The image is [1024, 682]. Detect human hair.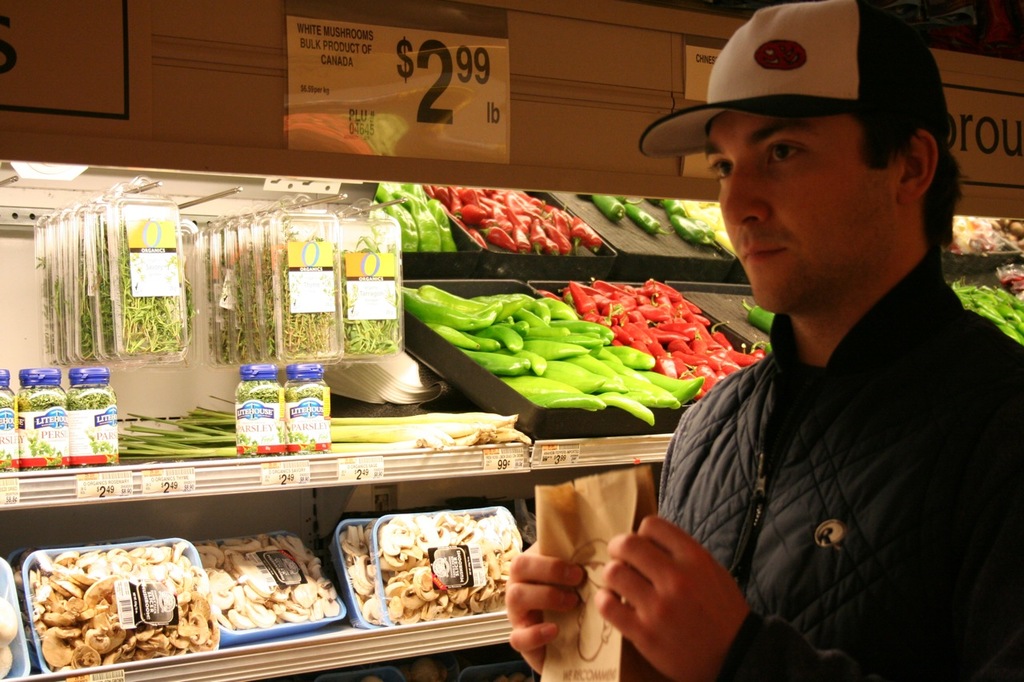
Detection: [852, 114, 967, 251].
